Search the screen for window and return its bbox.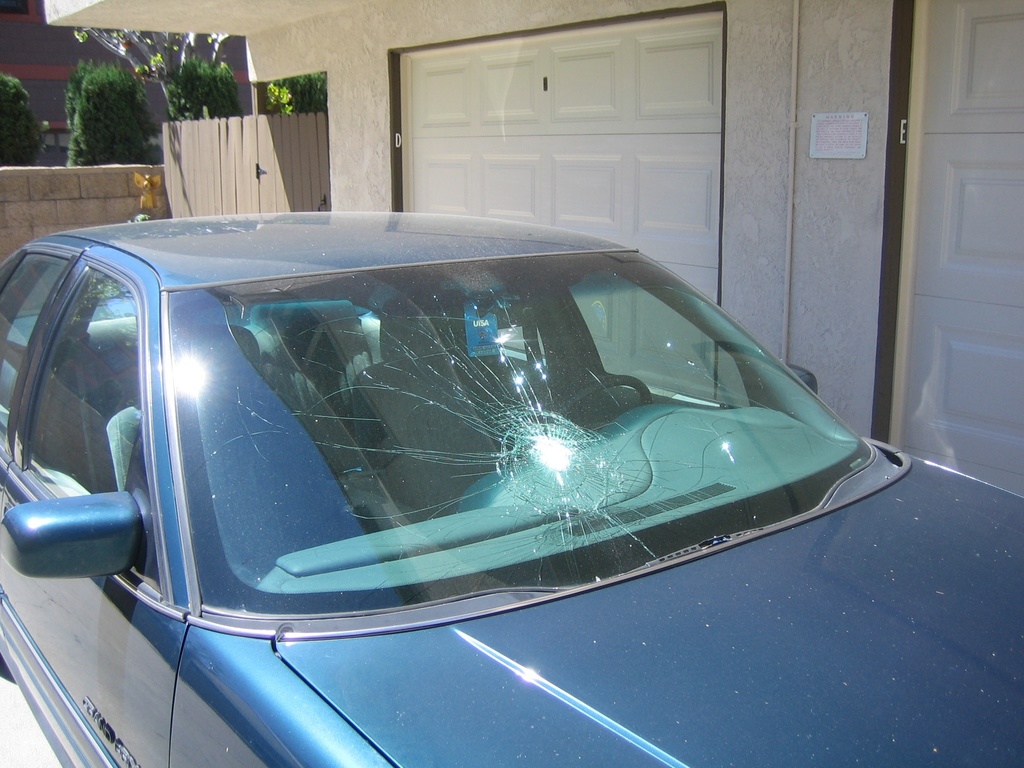
Found: (28,264,156,600).
